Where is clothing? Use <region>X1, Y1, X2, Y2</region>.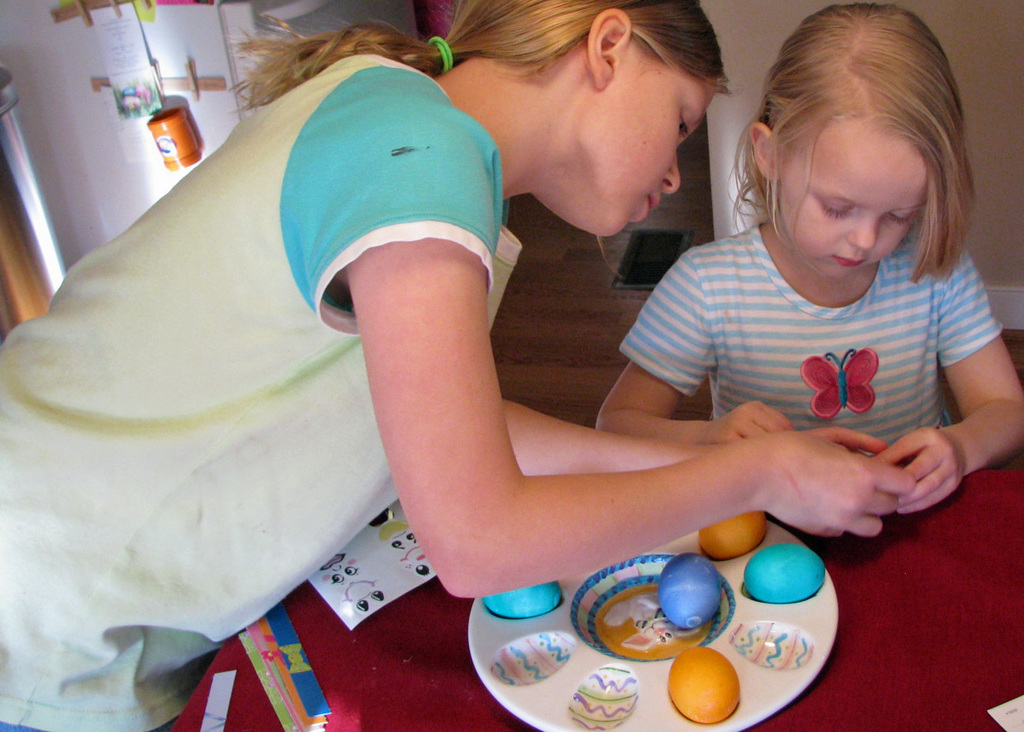
<region>0, 46, 526, 731</region>.
